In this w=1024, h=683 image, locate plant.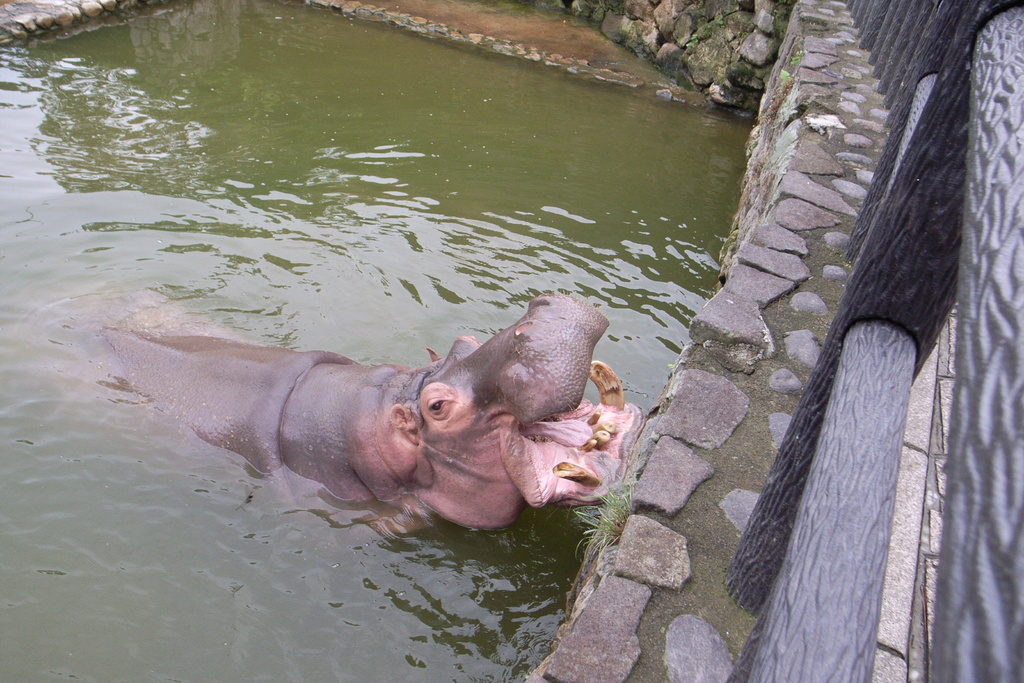
Bounding box: {"left": 683, "top": 25, "right": 701, "bottom": 60}.
